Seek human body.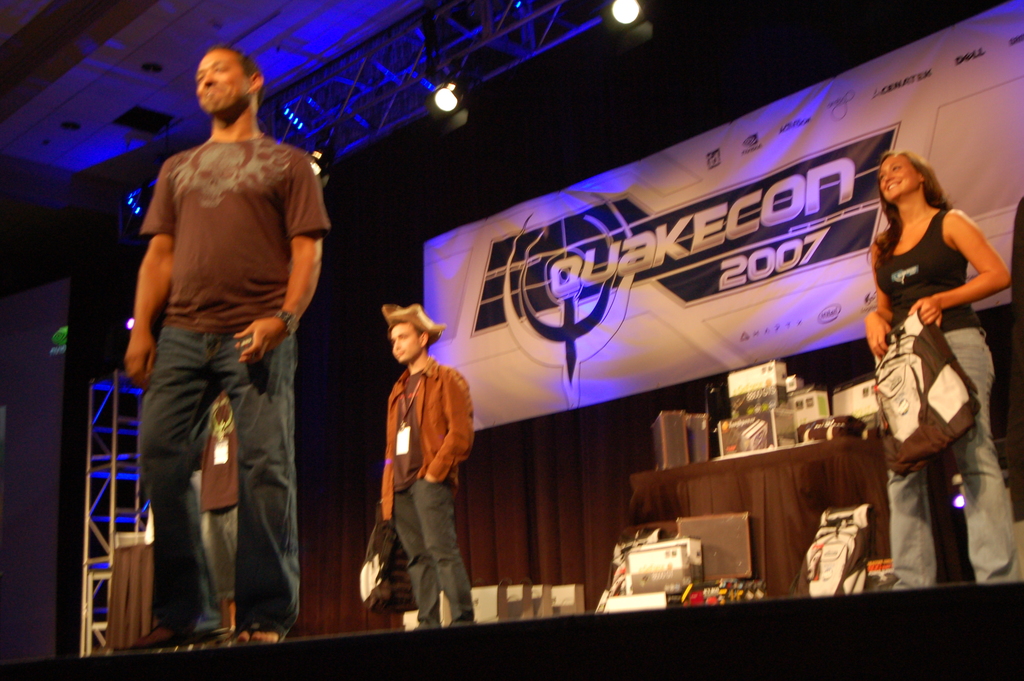
box(130, 130, 332, 662).
